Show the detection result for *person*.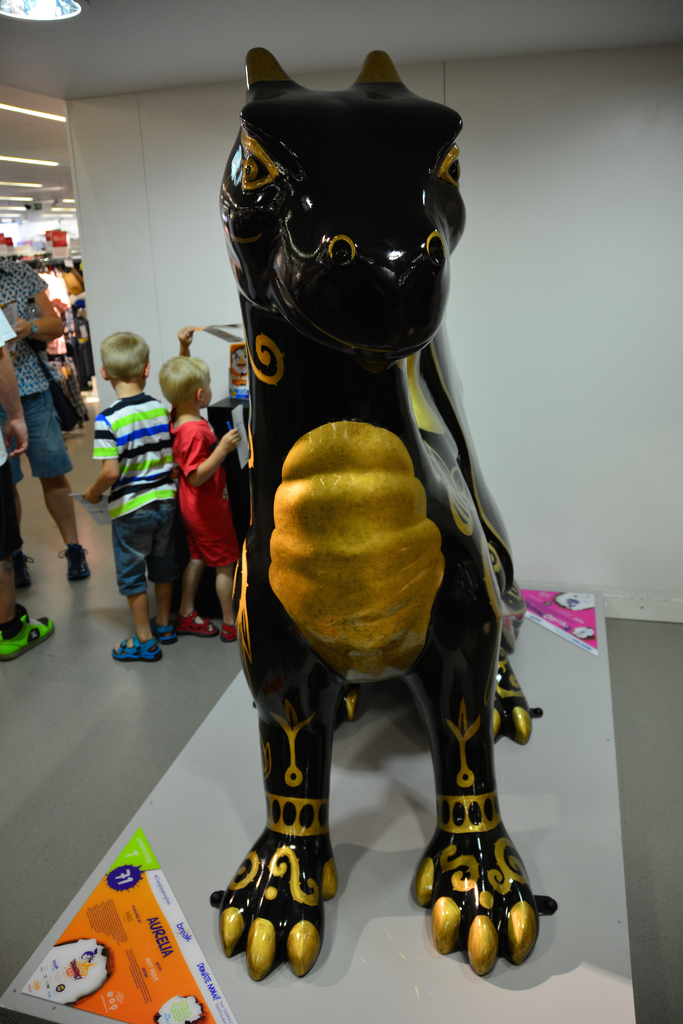
BBox(86, 333, 183, 657).
